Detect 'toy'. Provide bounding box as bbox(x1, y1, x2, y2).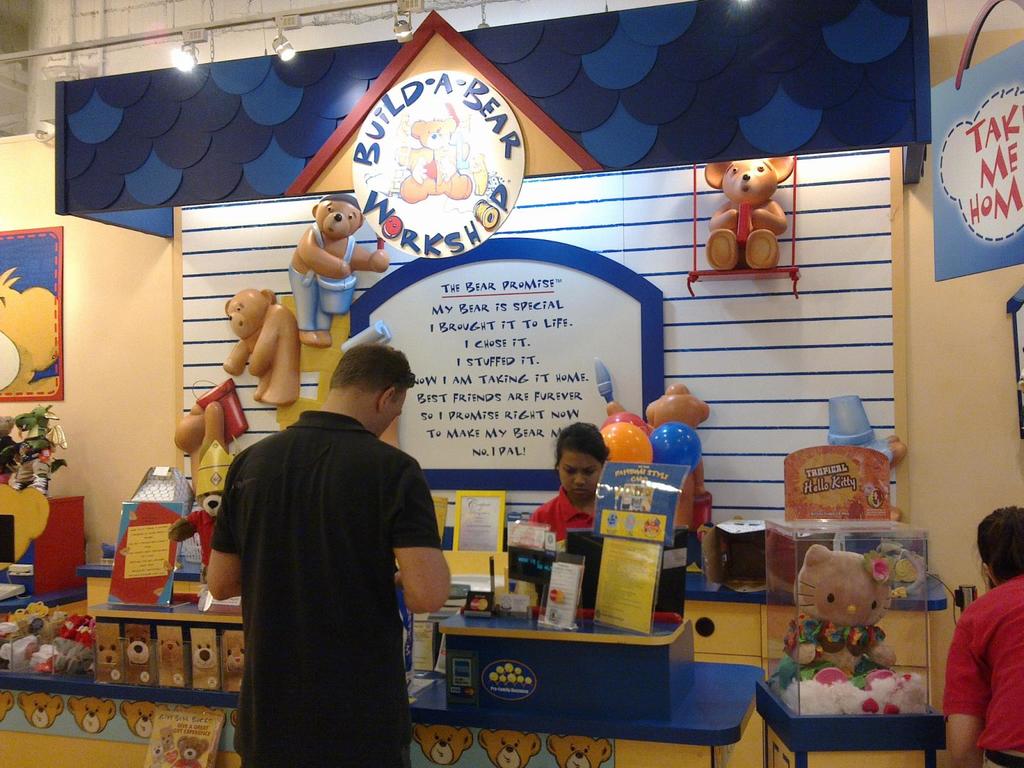
bbox(712, 163, 806, 280).
